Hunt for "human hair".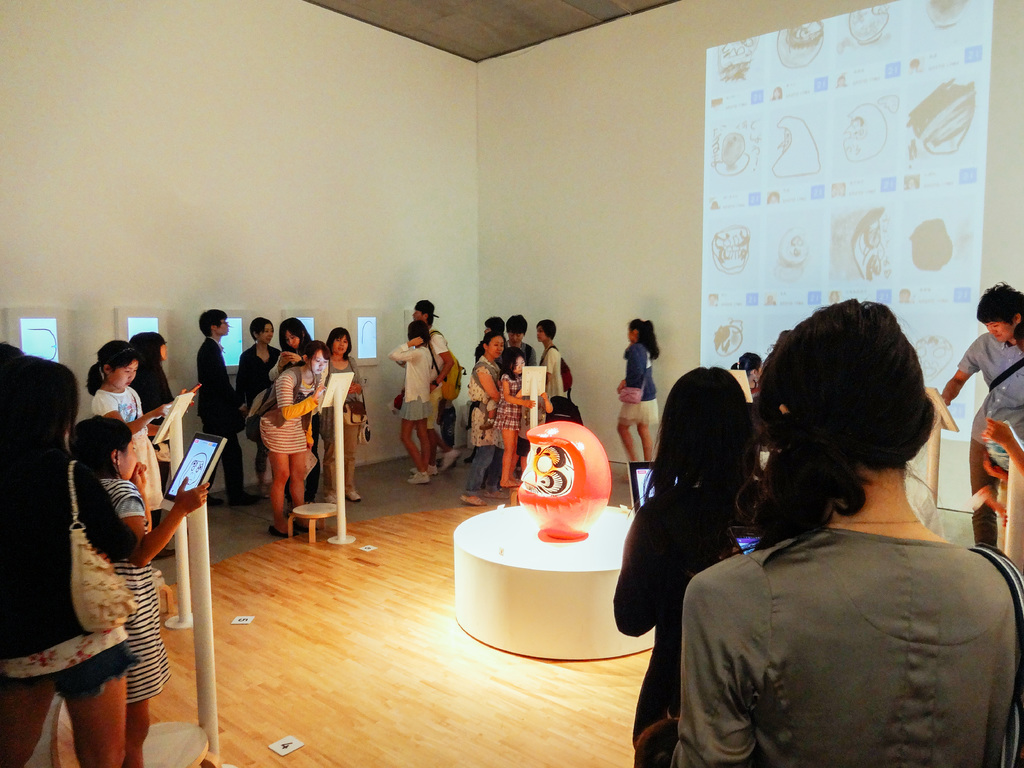
Hunted down at l=130, t=331, r=167, b=369.
